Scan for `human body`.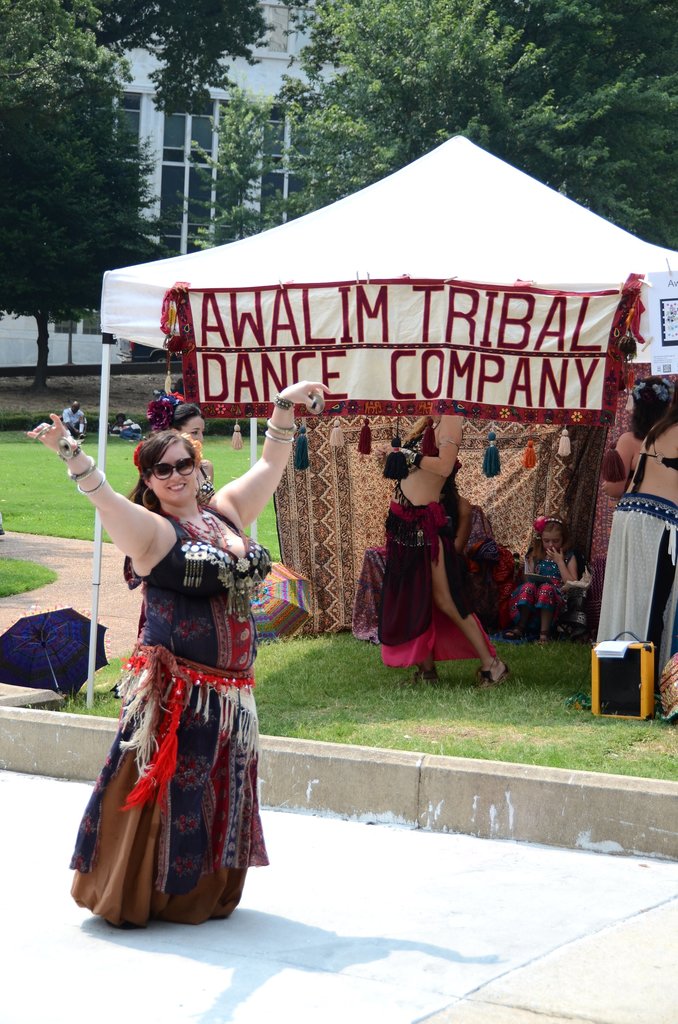
Scan result: locate(597, 431, 647, 502).
